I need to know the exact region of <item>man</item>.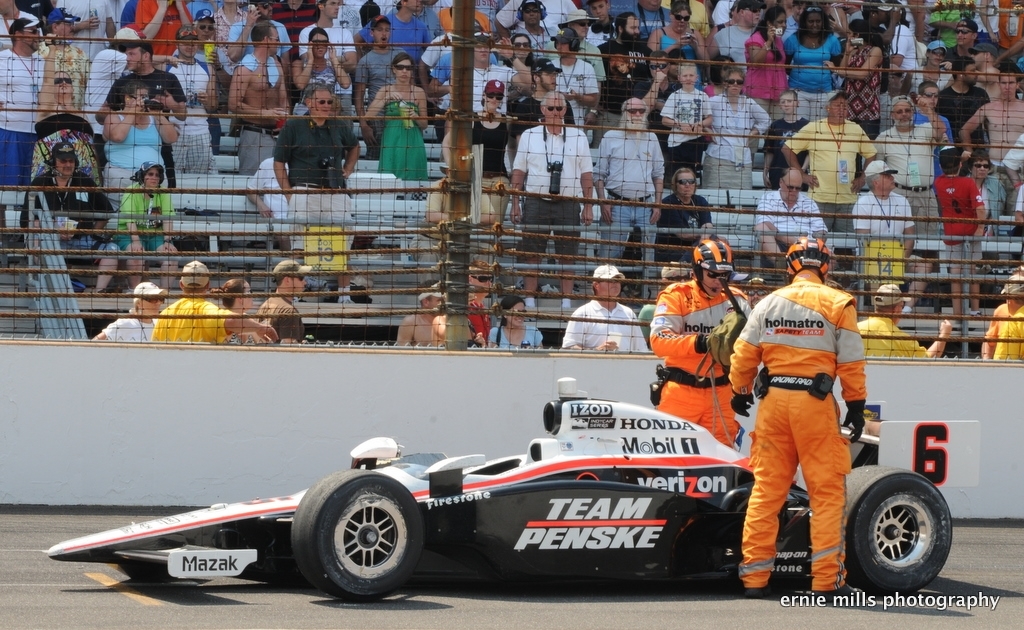
Region: [560, 264, 653, 351].
